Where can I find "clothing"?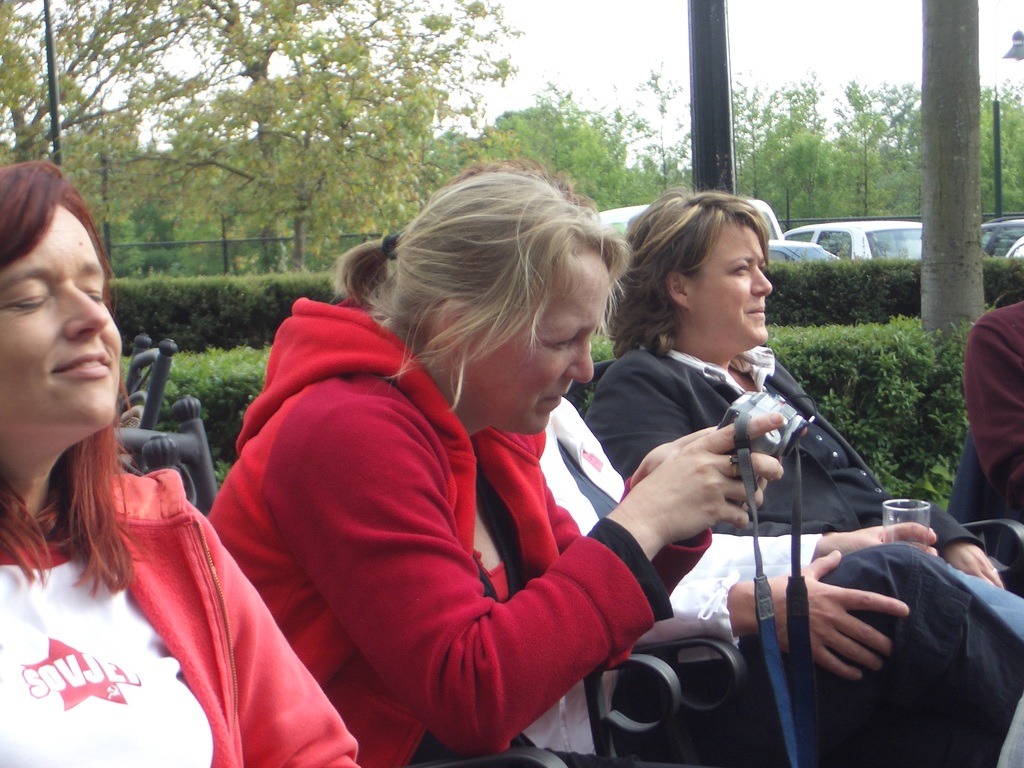
You can find it at box=[0, 458, 369, 767].
